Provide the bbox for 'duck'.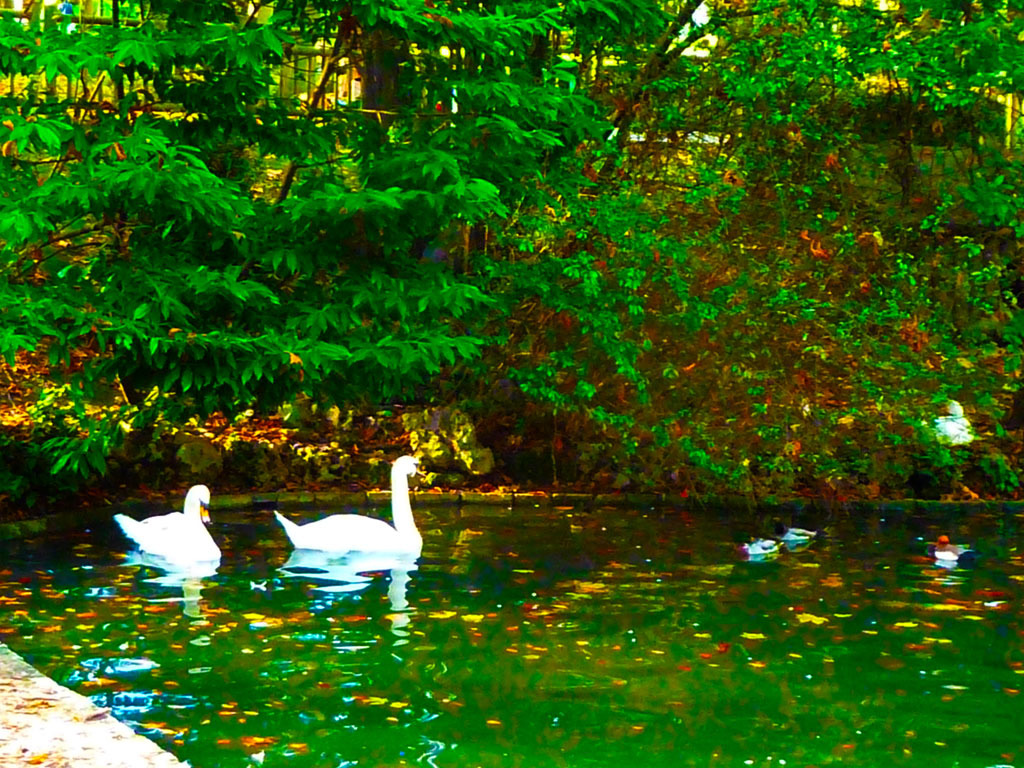
region(105, 482, 221, 577).
